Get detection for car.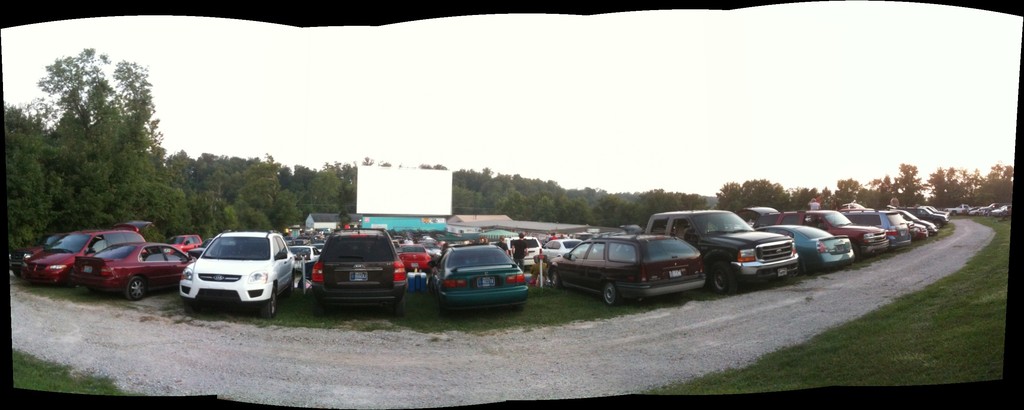
Detection: box=[15, 226, 150, 283].
